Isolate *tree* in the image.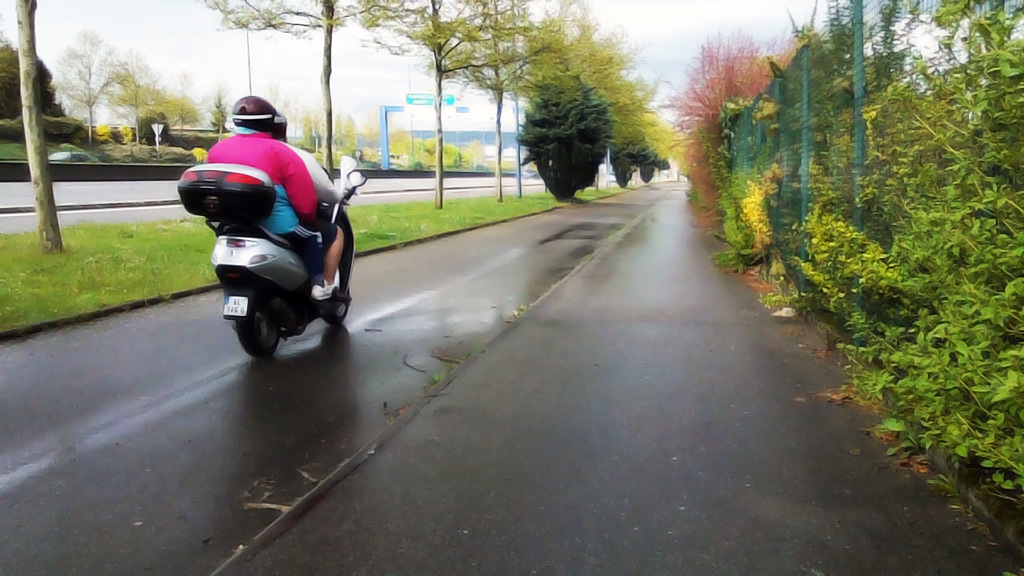
Isolated region: (330,115,356,156).
